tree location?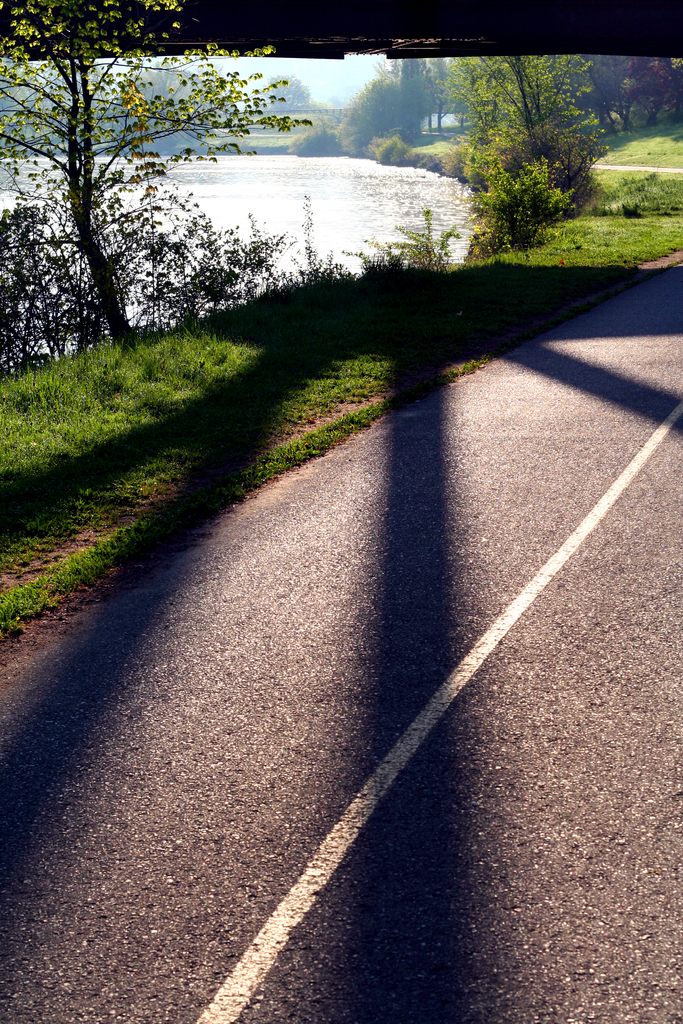
locate(447, 48, 595, 227)
